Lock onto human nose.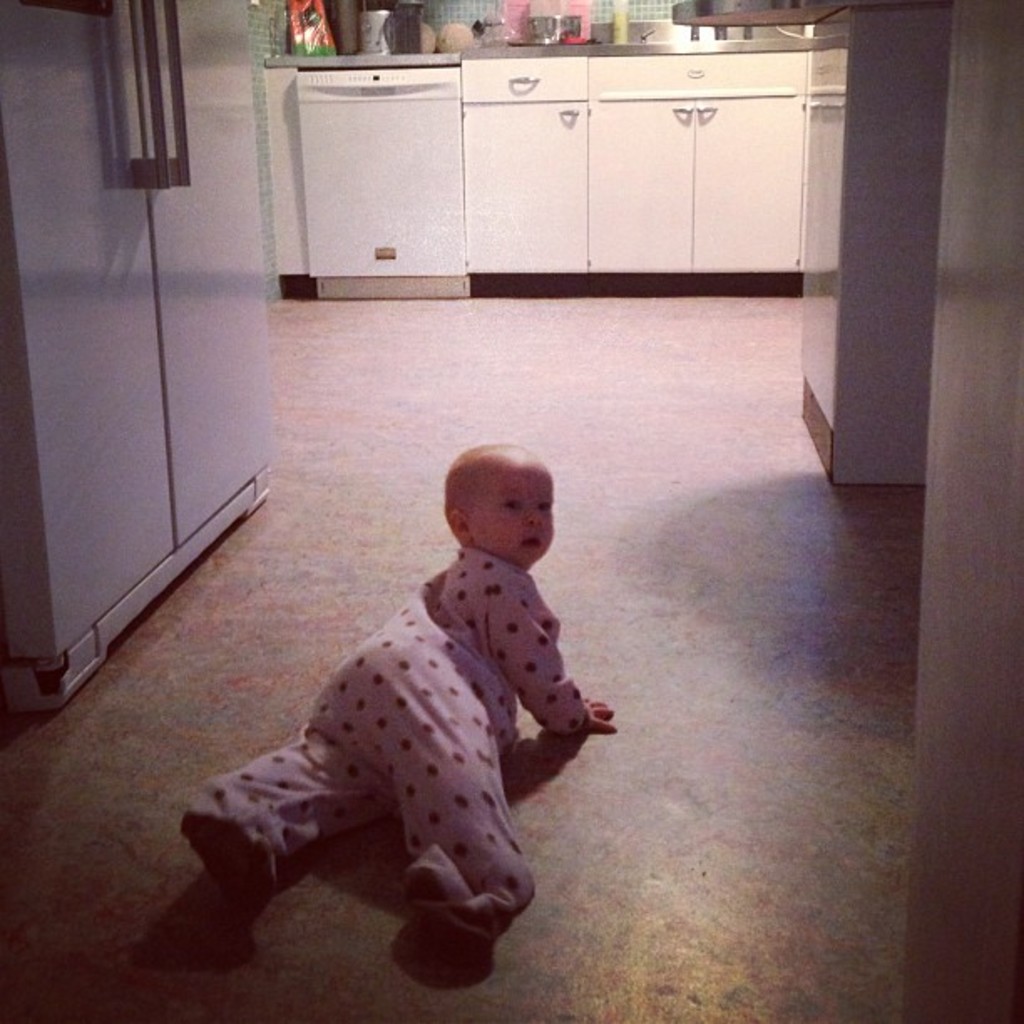
Locked: [525,505,544,524].
